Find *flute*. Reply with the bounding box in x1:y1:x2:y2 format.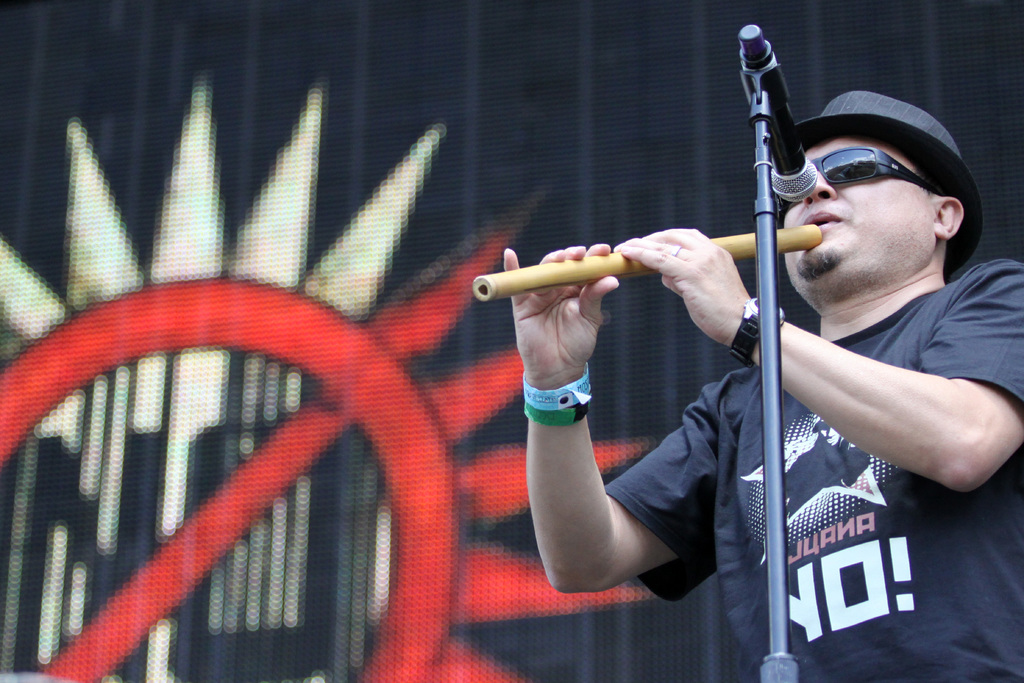
472:223:824:303.
